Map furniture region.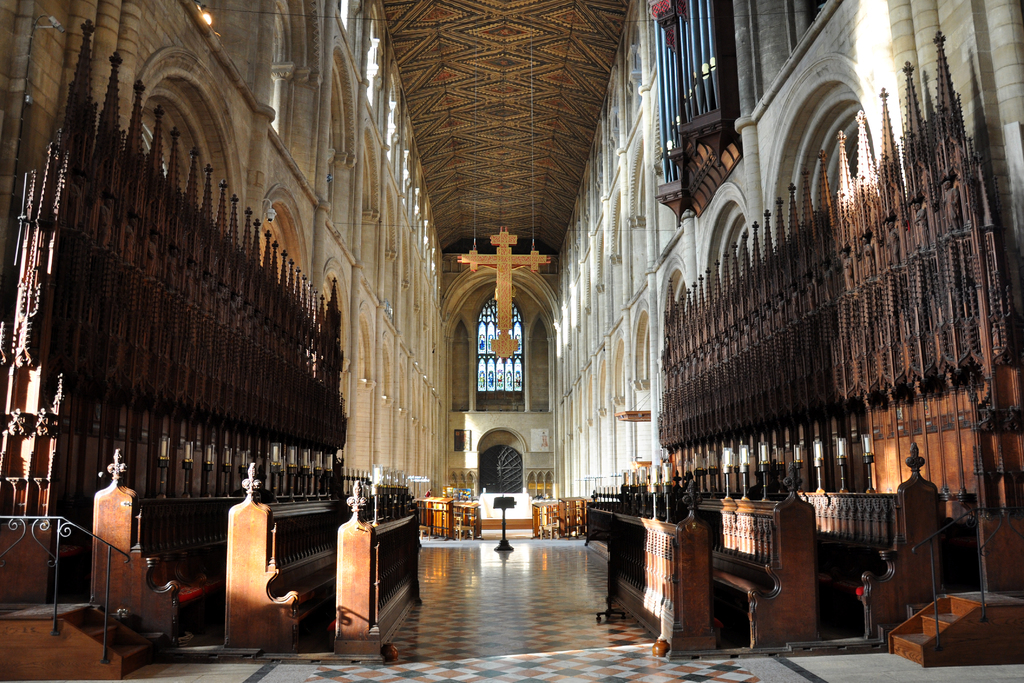
Mapped to bbox=(493, 497, 514, 550).
